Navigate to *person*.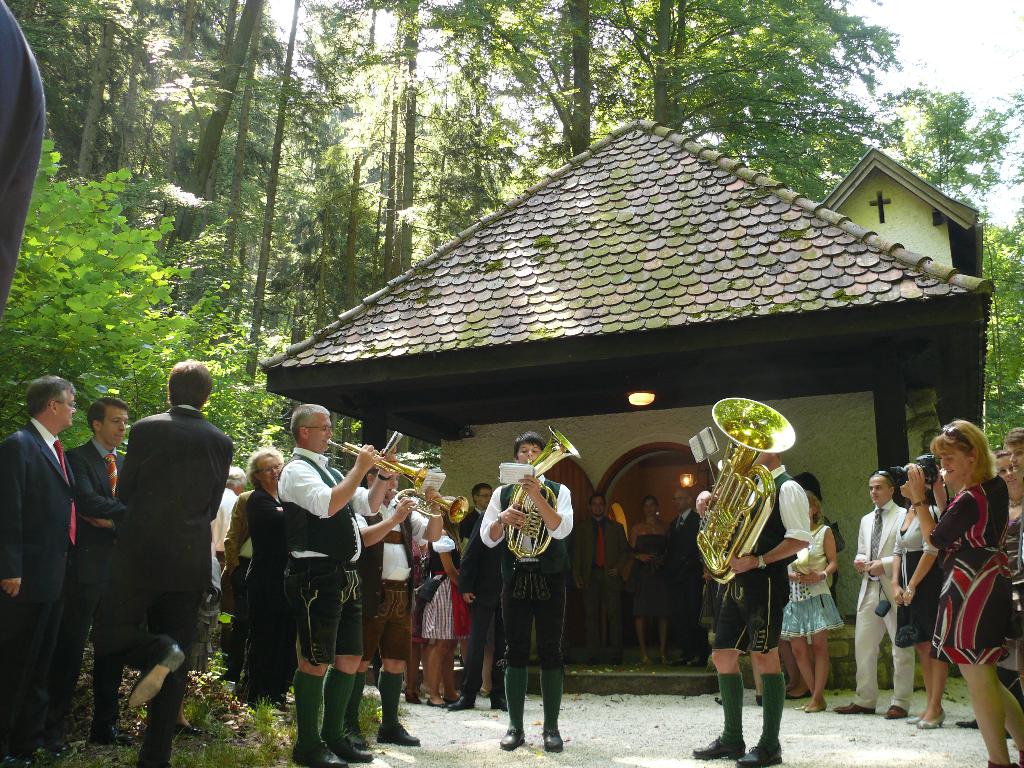
Navigation target: box(454, 484, 494, 556).
